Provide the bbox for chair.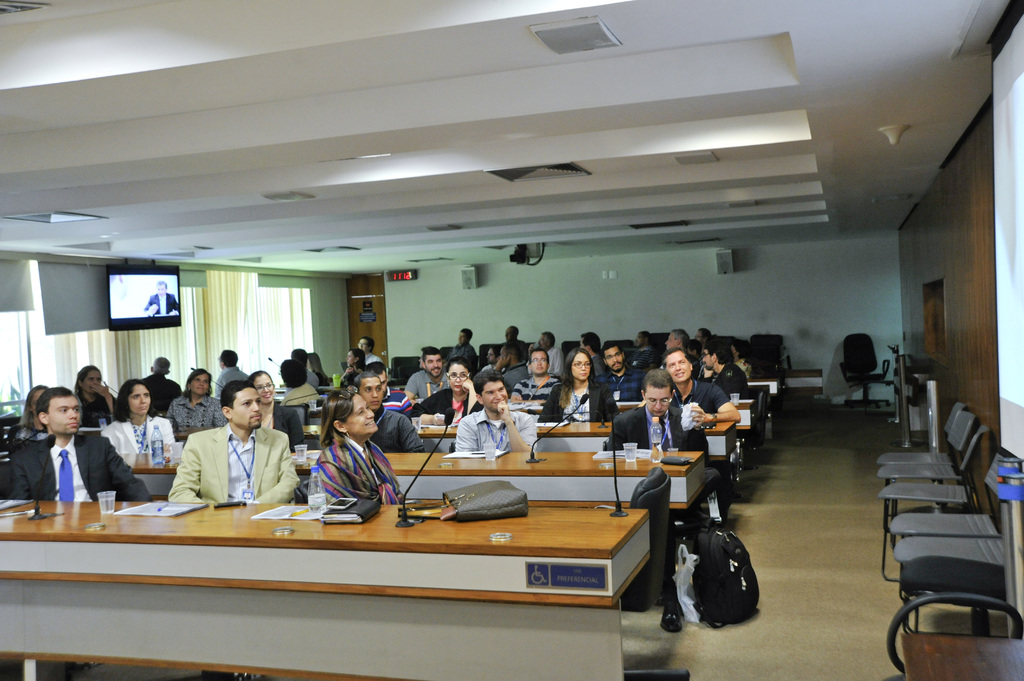
crop(303, 348, 337, 385).
